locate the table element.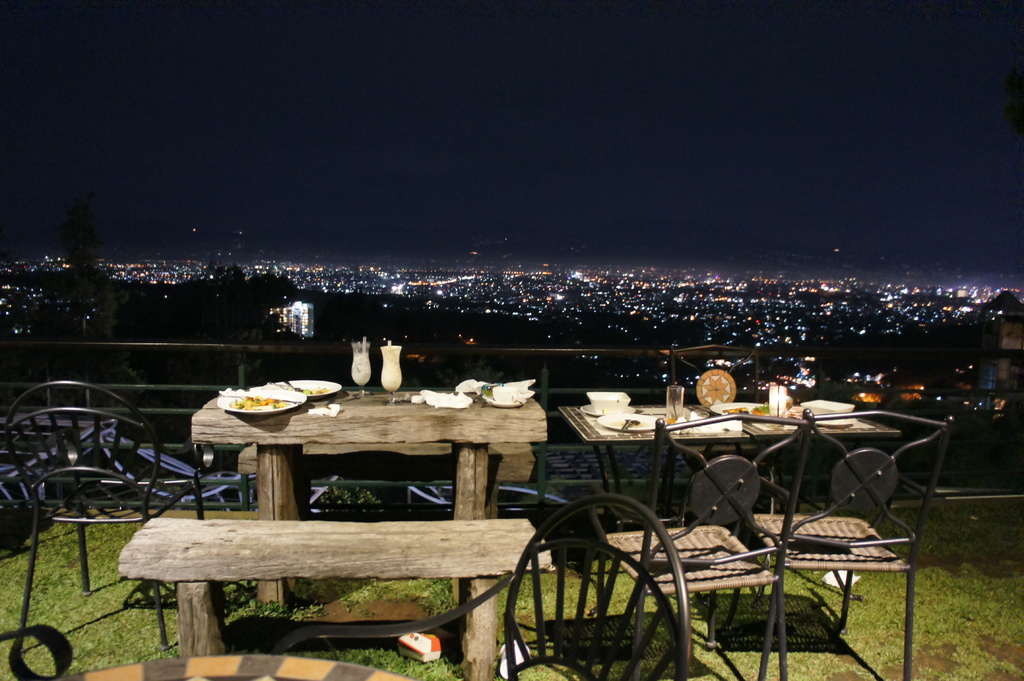
Element bbox: 563/406/895/529.
